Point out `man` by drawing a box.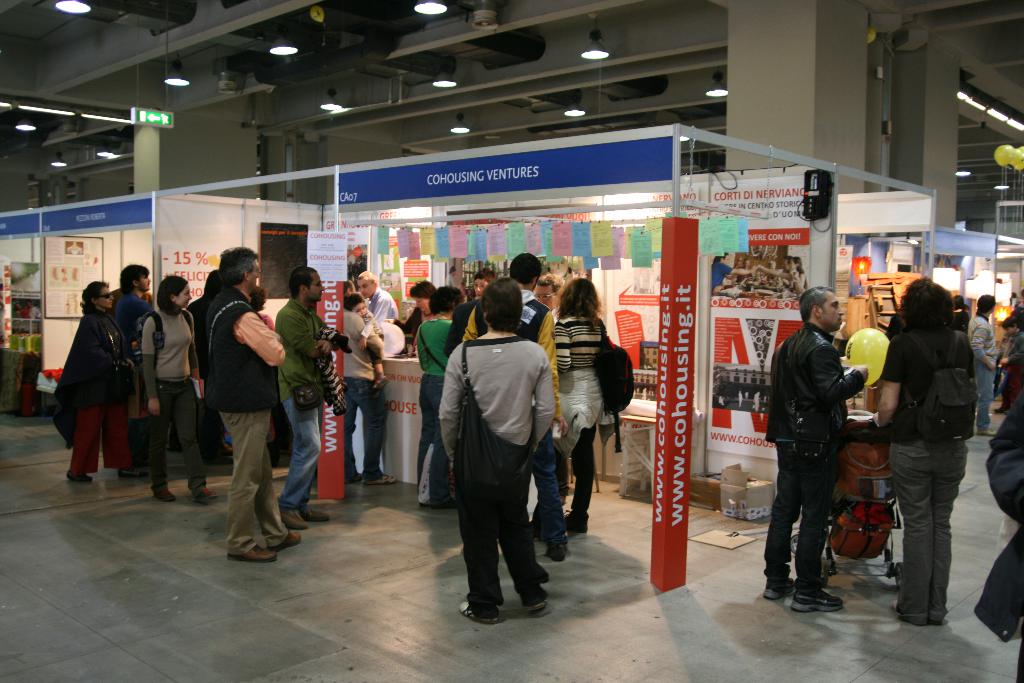
x1=756, y1=288, x2=881, y2=620.
